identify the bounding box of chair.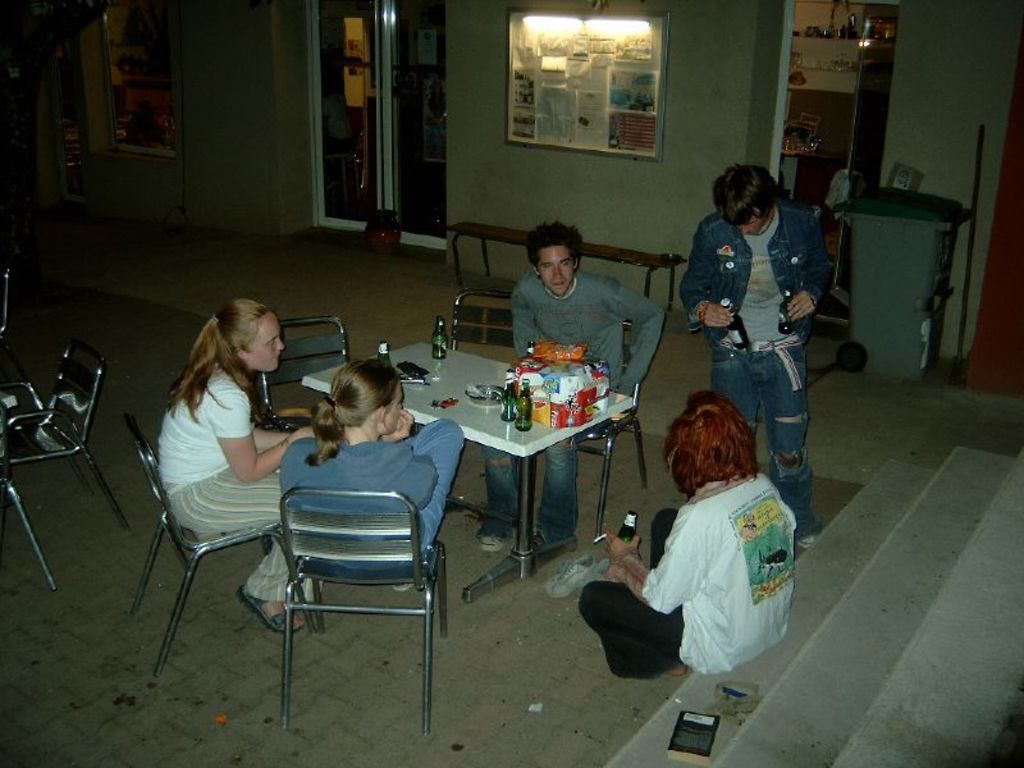
(256, 315, 352, 428).
